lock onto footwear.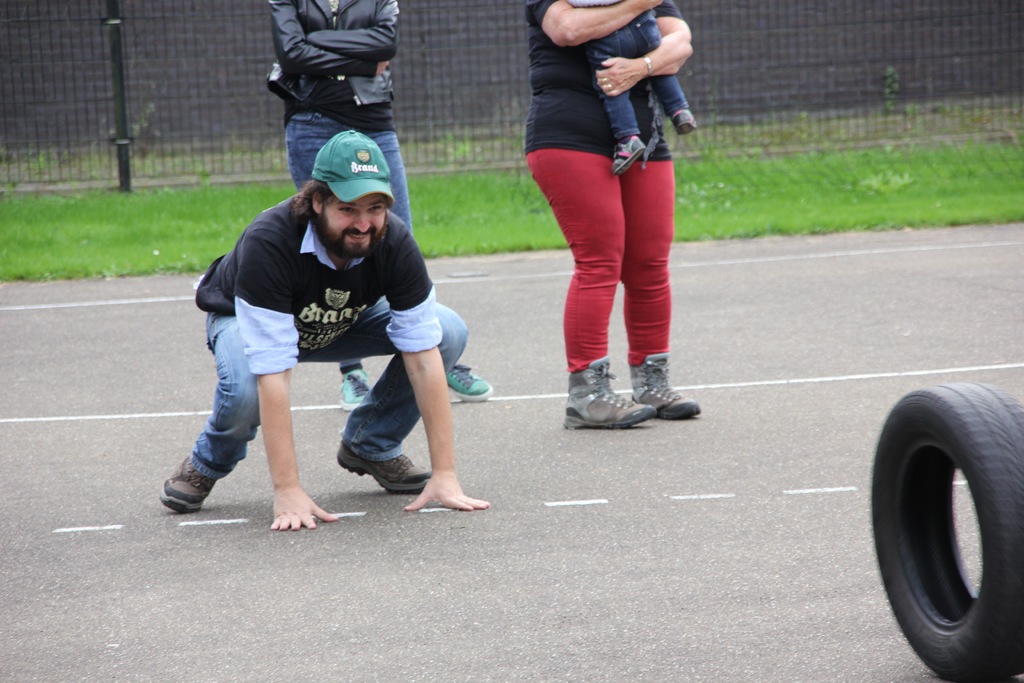
Locked: {"x1": 629, "y1": 353, "x2": 700, "y2": 418}.
